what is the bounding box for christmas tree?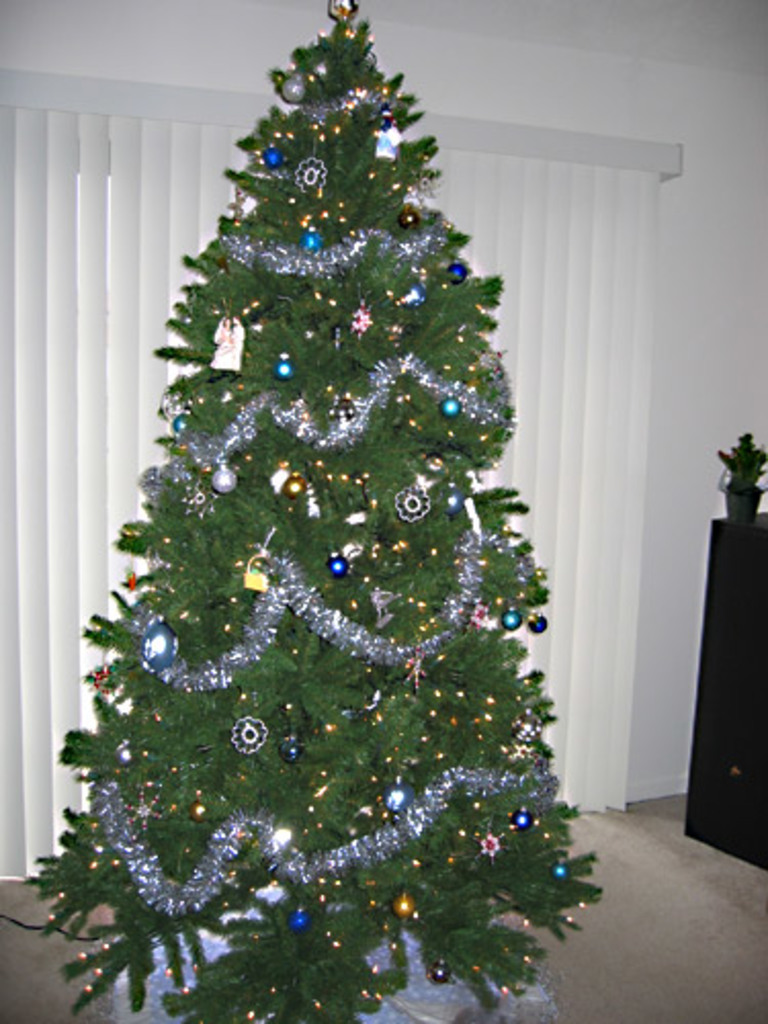
locate(23, 2, 602, 1022).
